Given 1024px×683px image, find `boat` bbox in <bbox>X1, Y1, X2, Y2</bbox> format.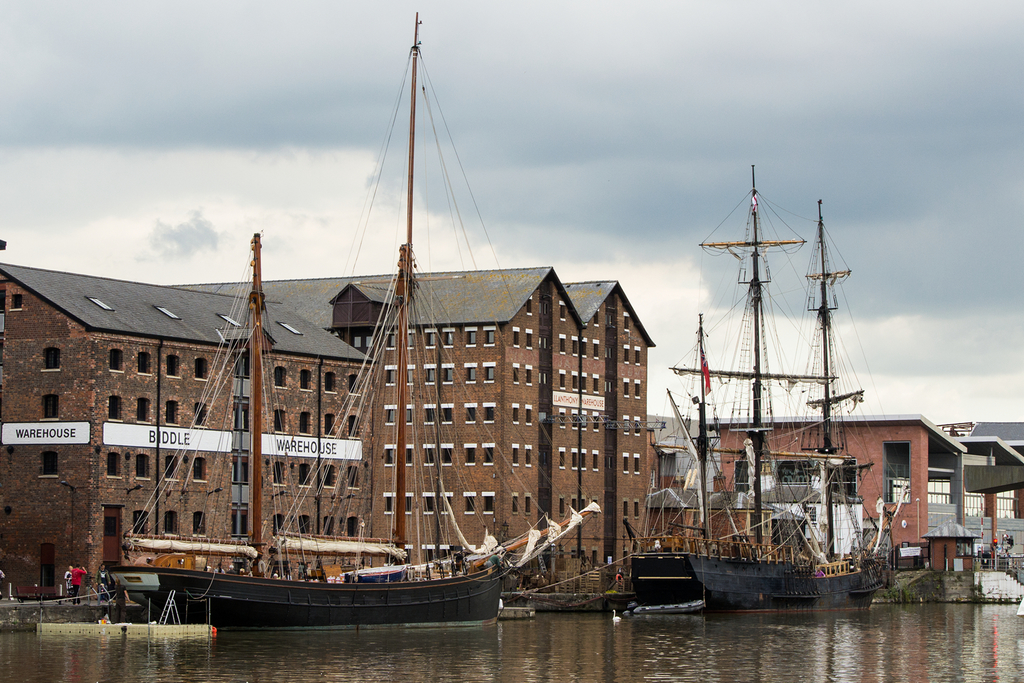
<bbox>799, 229, 878, 613</bbox>.
